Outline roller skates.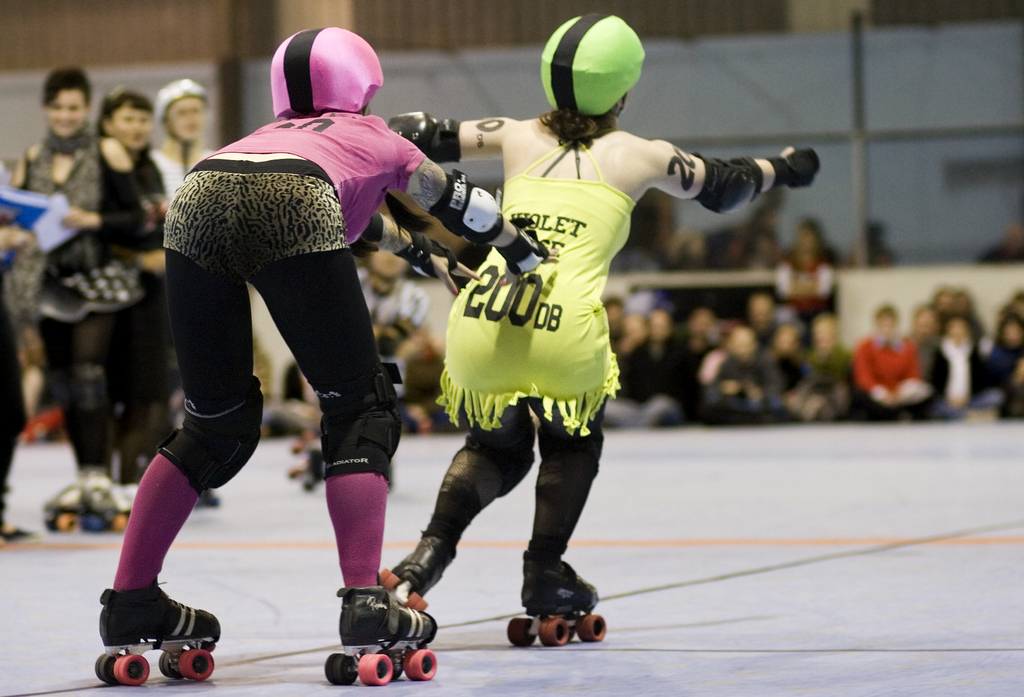
Outline: l=377, t=539, r=456, b=614.
